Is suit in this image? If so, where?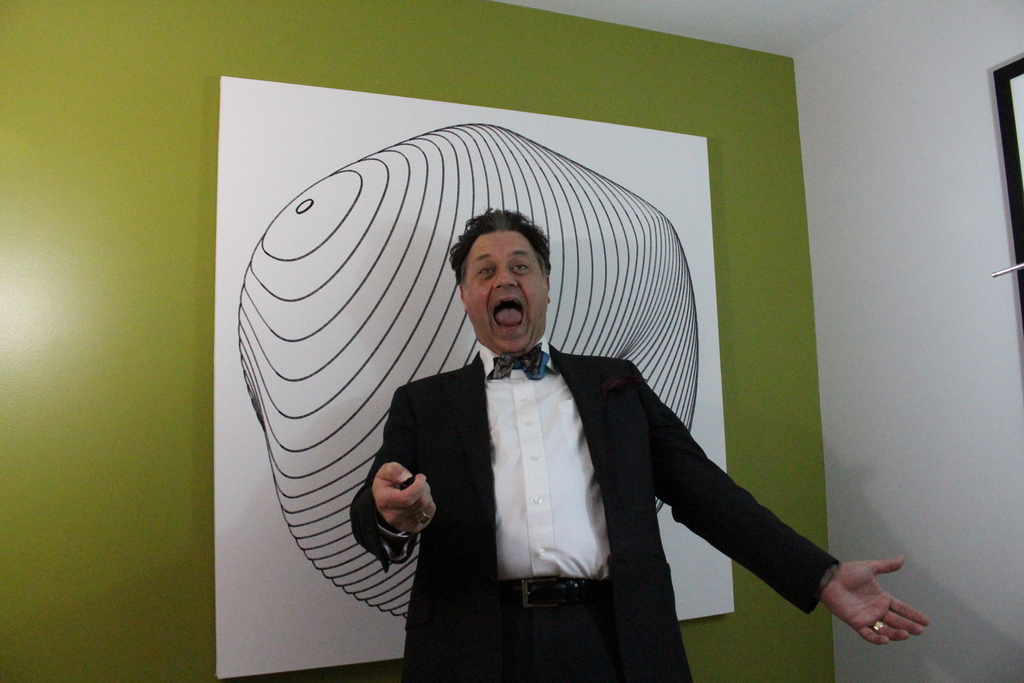
Yes, at [left=349, top=336, right=840, bottom=682].
